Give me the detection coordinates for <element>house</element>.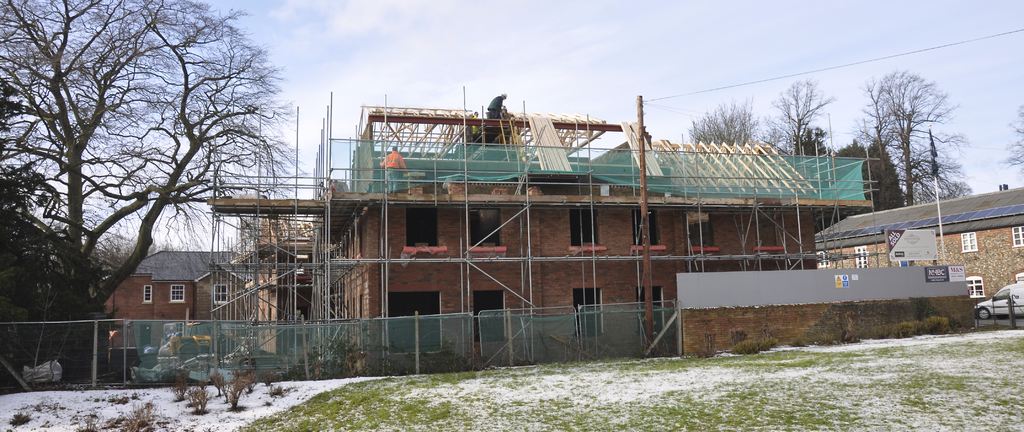
(797,188,1023,323).
